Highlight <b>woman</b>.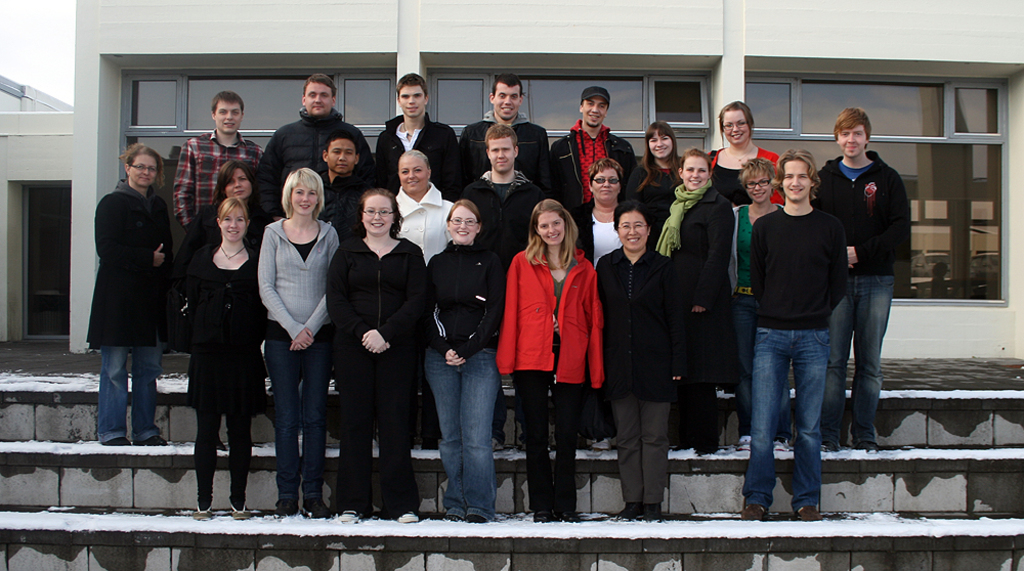
Highlighted region: <region>247, 141, 331, 497</region>.
